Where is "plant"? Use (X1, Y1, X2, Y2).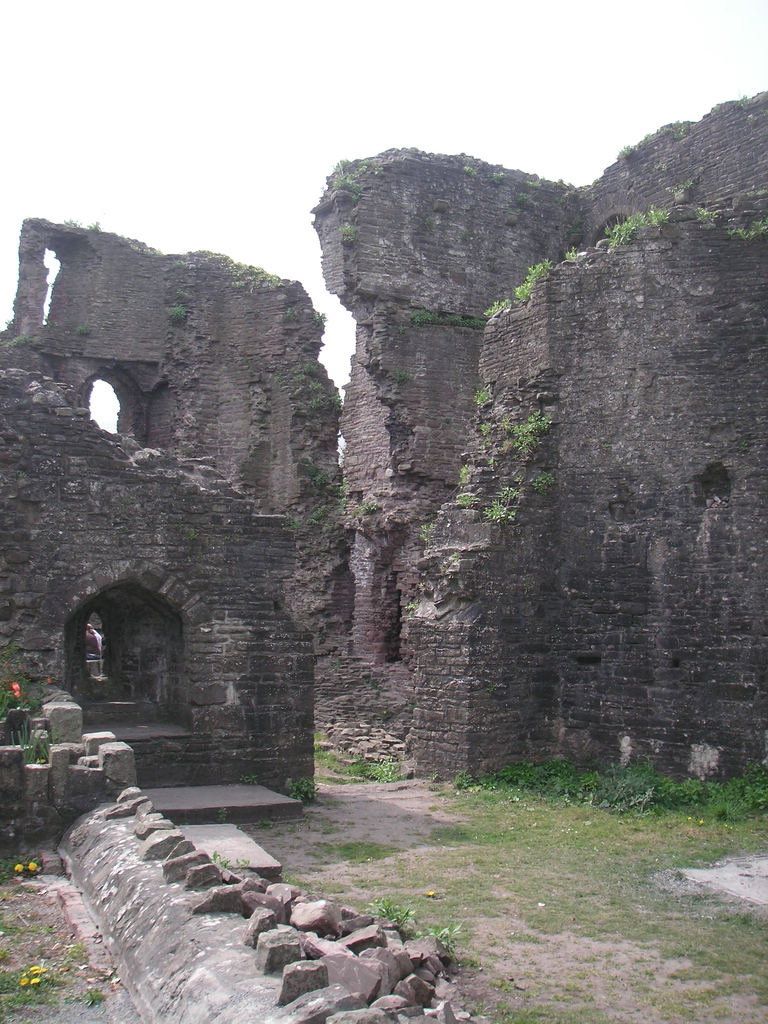
(242, 776, 252, 788).
